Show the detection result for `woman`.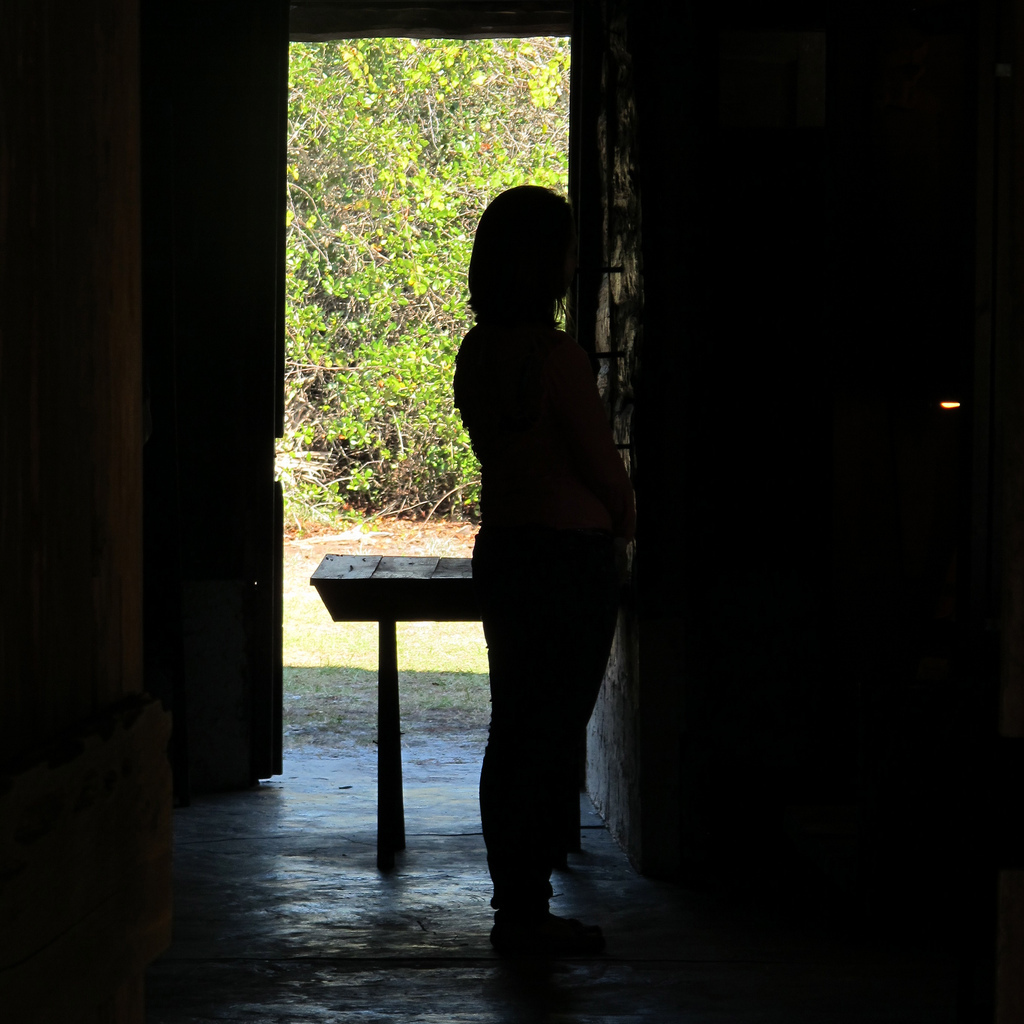
(399,142,646,960).
